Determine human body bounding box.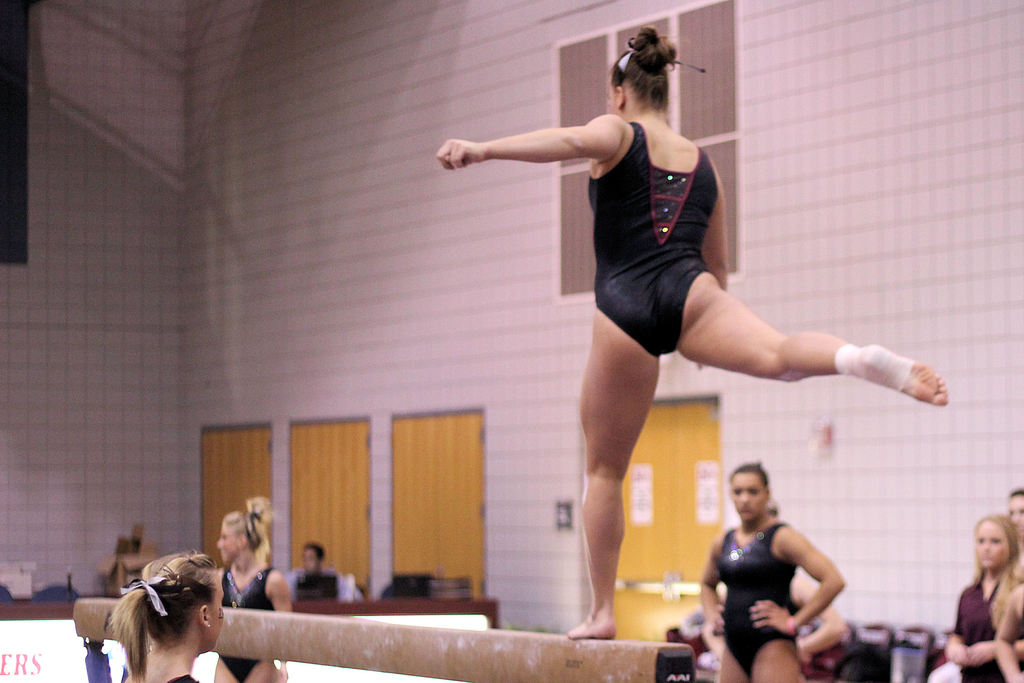
Determined: BBox(940, 513, 1023, 682).
